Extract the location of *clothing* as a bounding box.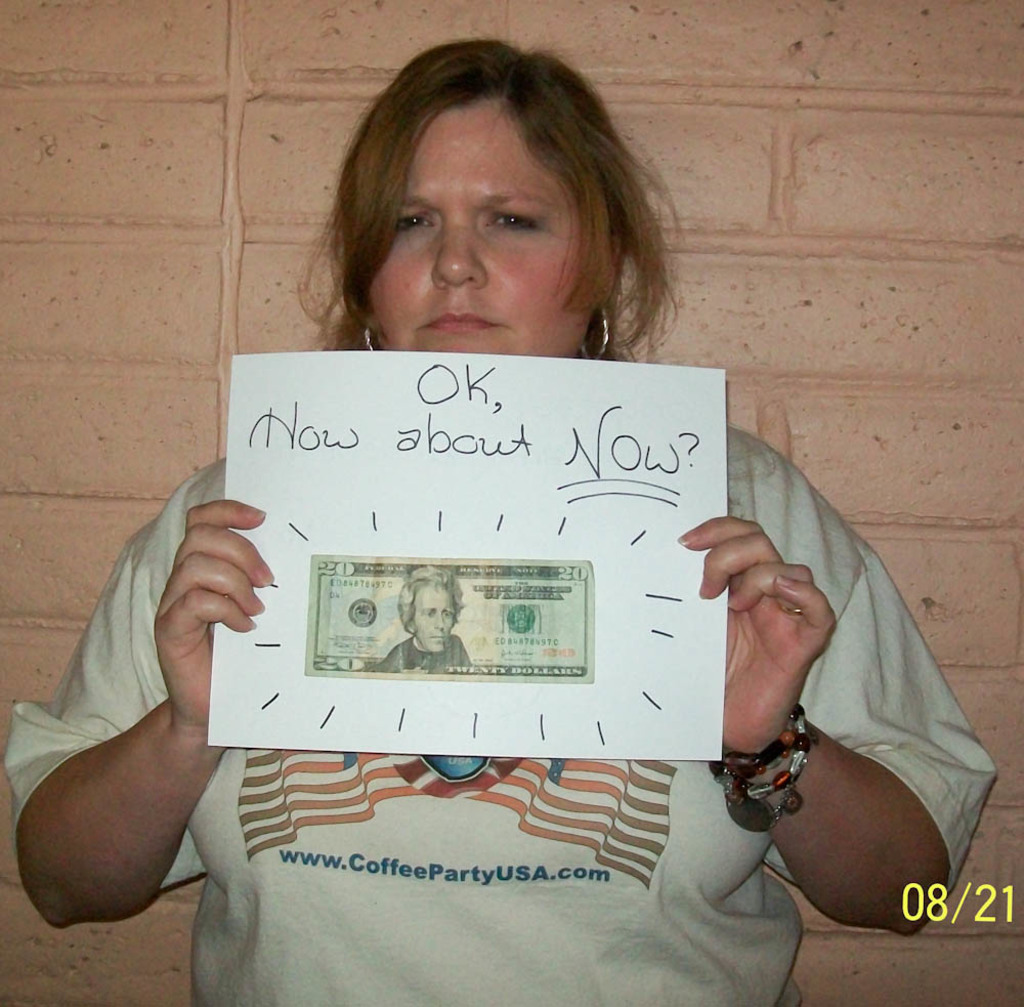
(8, 443, 991, 1005).
